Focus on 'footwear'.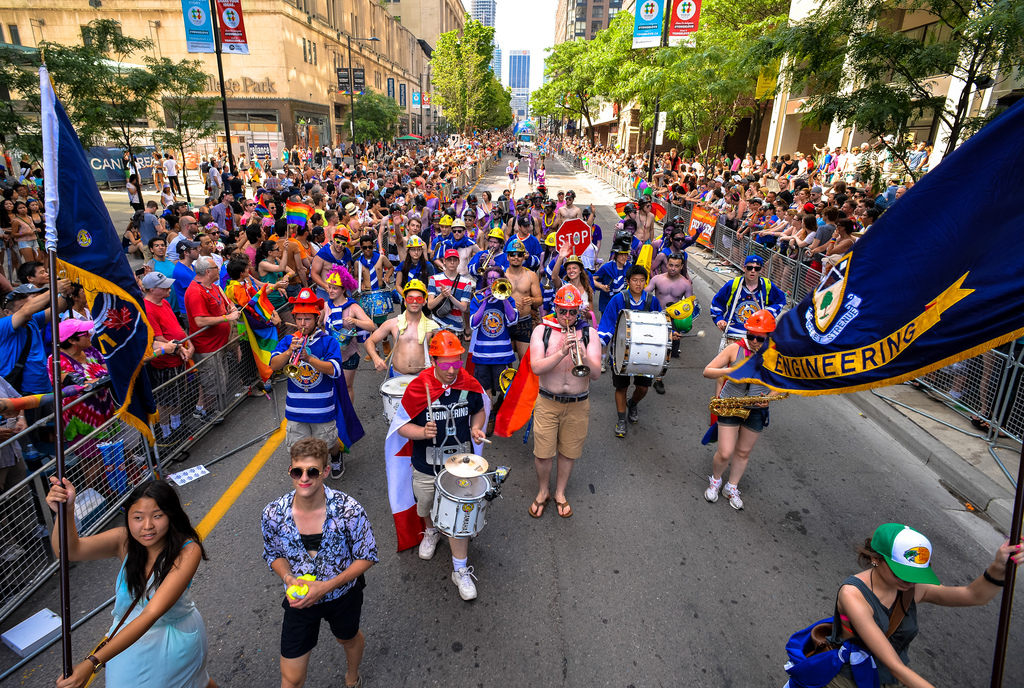
Focused at l=419, t=531, r=440, b=561.
